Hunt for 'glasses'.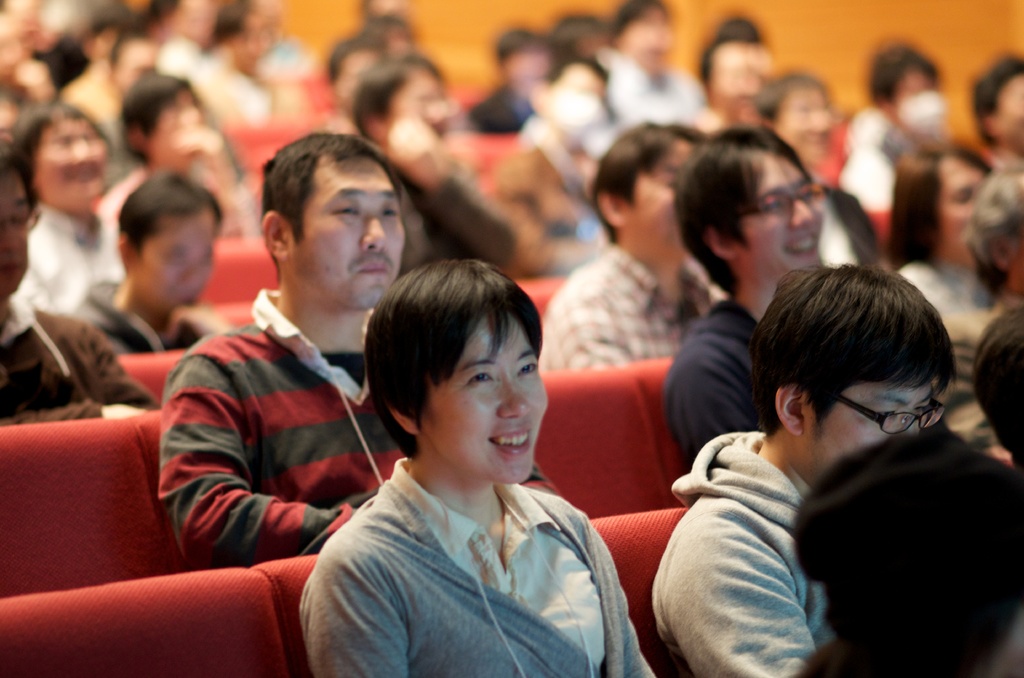
Hunted down at (left=737, top=182, right=828, bottom=225).
